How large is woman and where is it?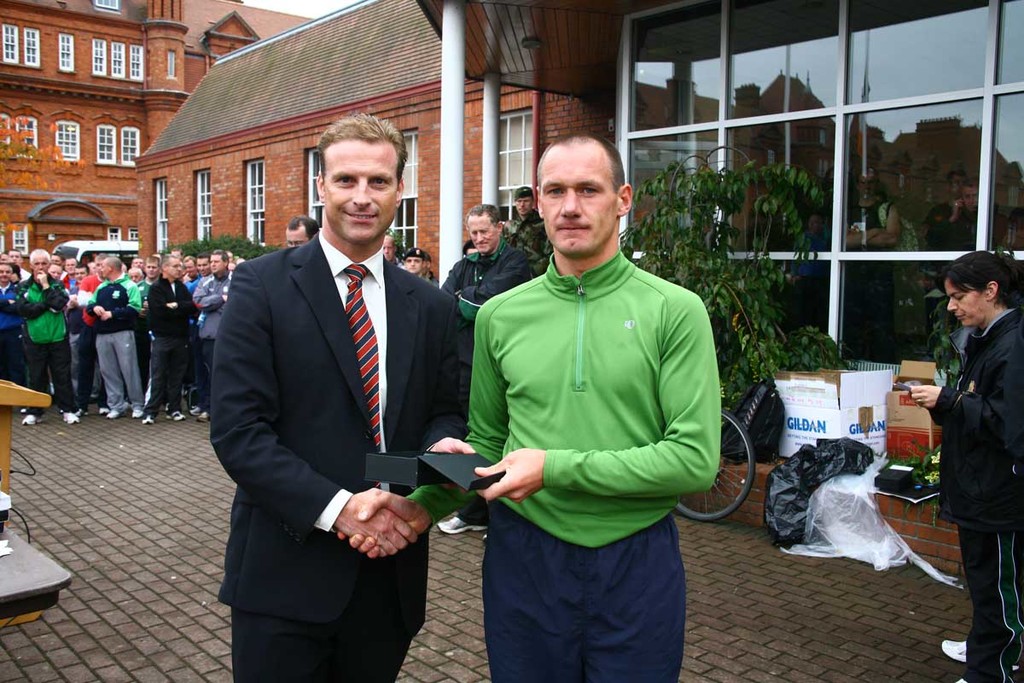
Bounding box: left=907, top=249, right=1023, bottom=682.
